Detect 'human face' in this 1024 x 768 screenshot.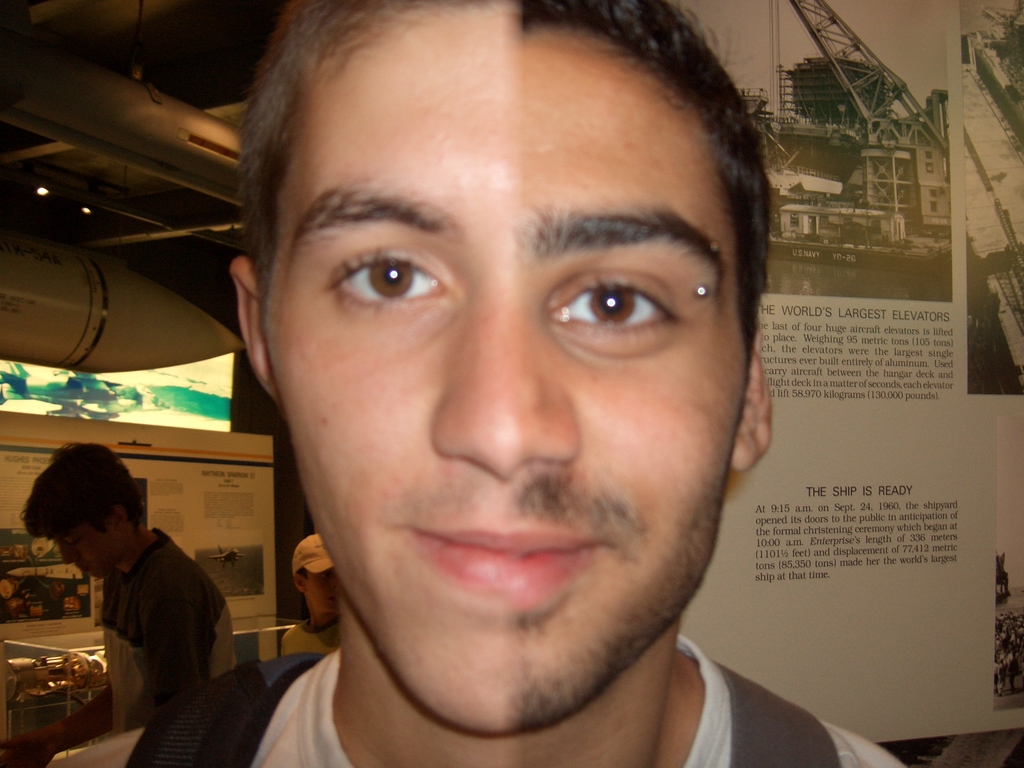
Detection: crop(267, 36, 746, 733).
